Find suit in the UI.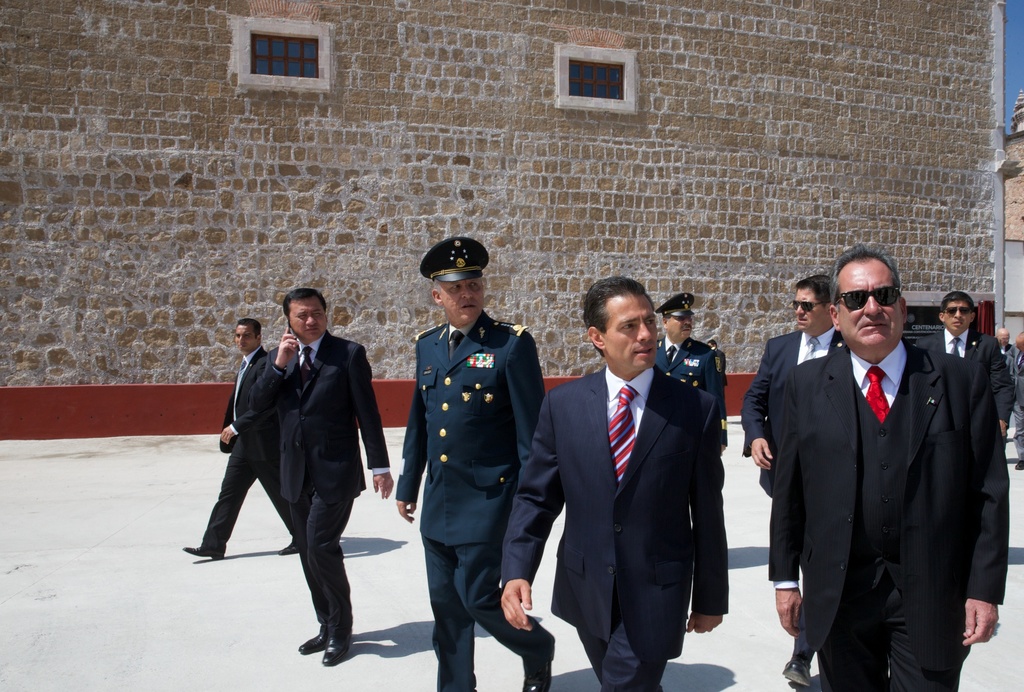
UI element at <box>740,325,847,494</box>.
